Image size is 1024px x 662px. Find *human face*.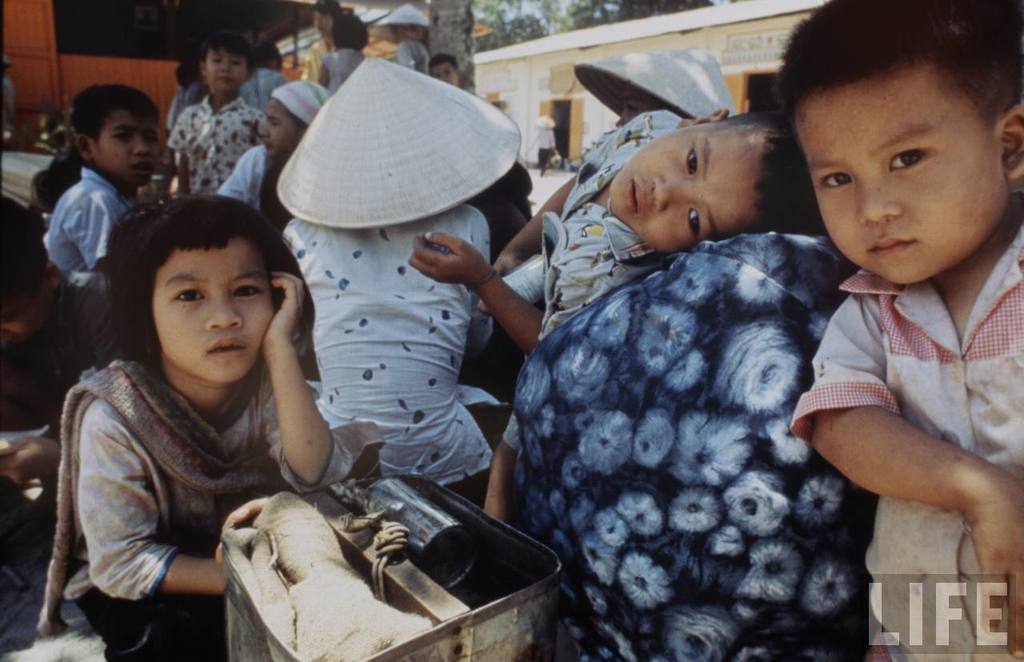
[left=206, top=53, right=251, bottom=91].
